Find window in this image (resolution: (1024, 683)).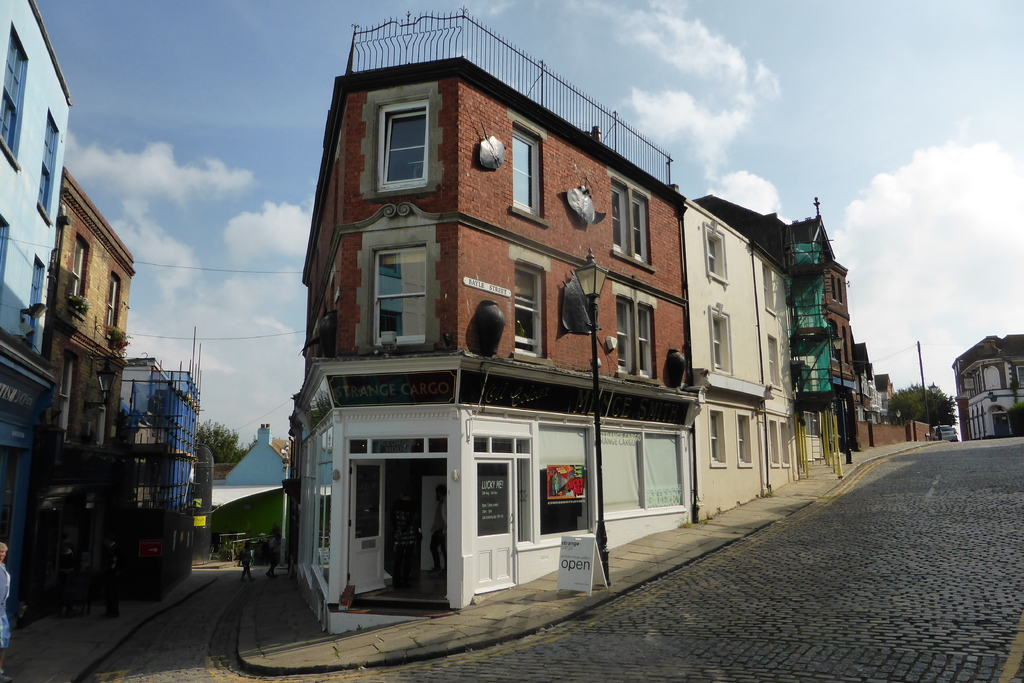
(374, 245, 426, 345).
